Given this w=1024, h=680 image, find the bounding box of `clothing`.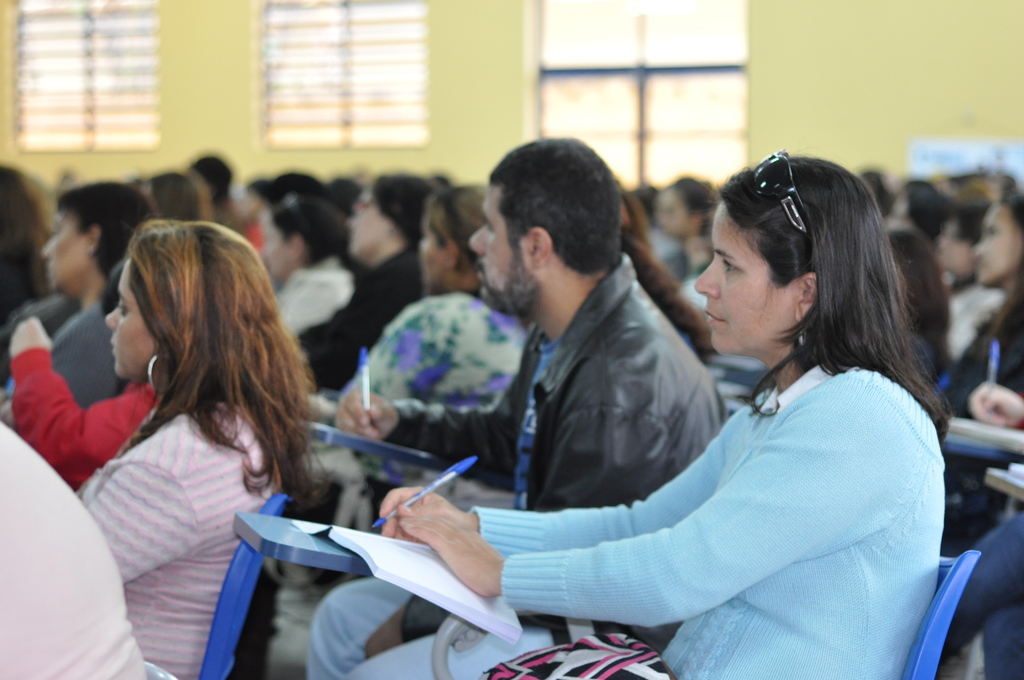
<box>278,257,348,339</box>.
